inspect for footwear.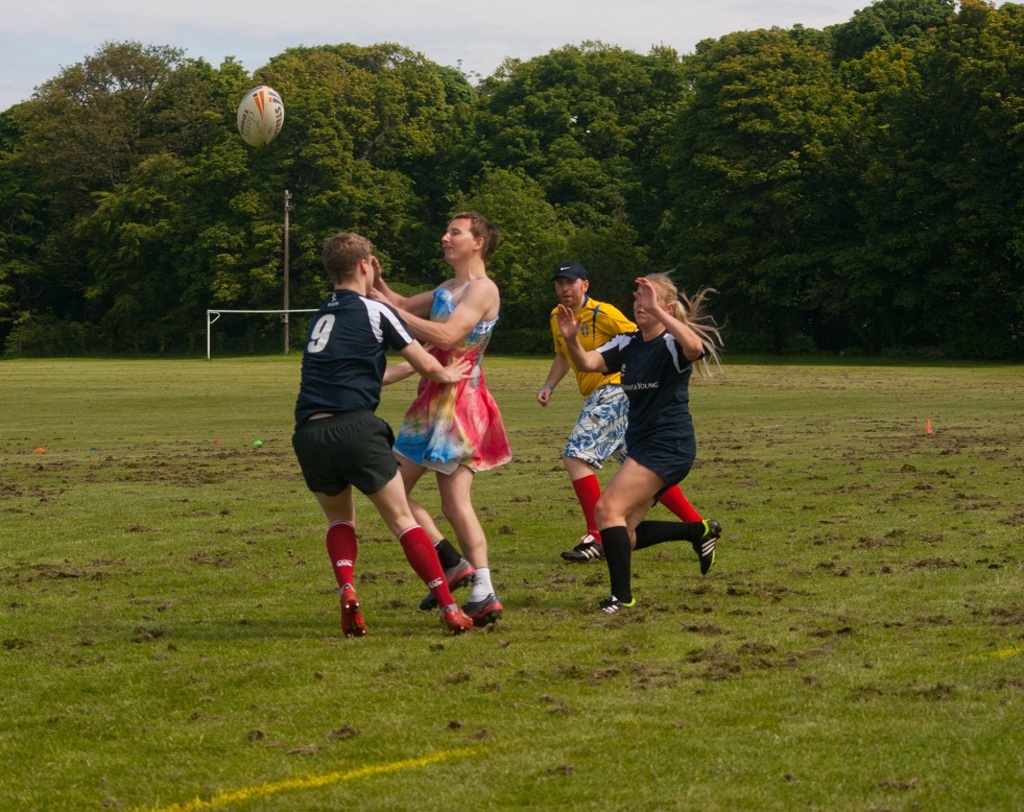
Inspection: [x1=461, y1=593, x2=503, y2=625].
